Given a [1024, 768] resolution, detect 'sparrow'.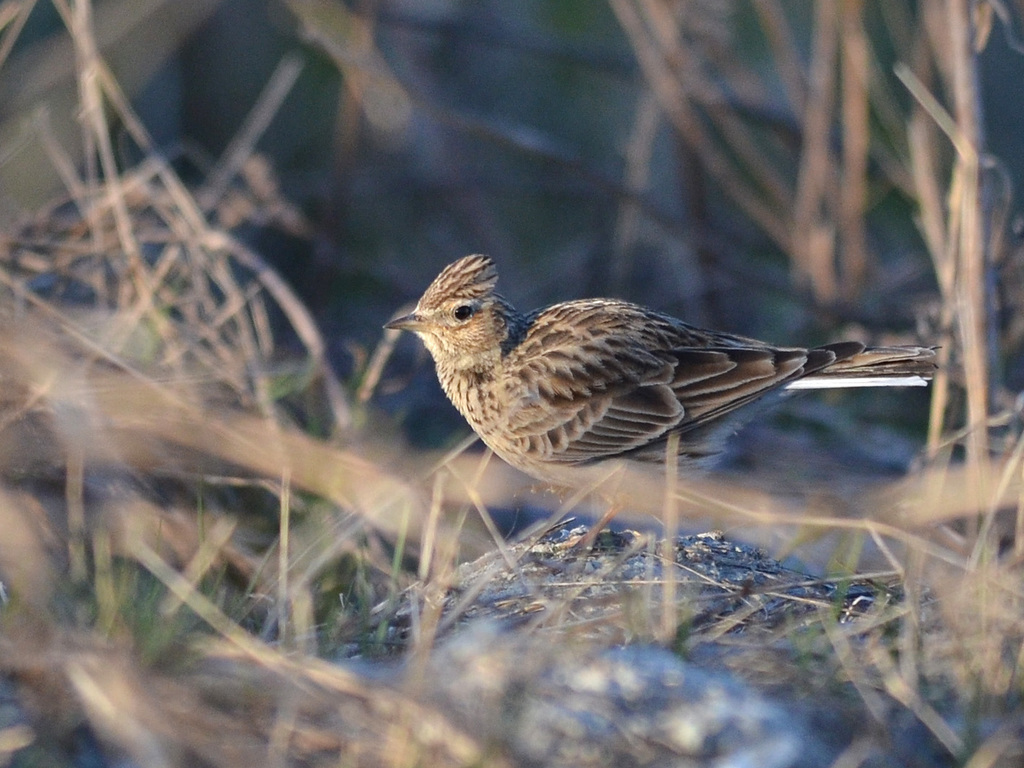
l=383, t=255, r=938, b=551.
